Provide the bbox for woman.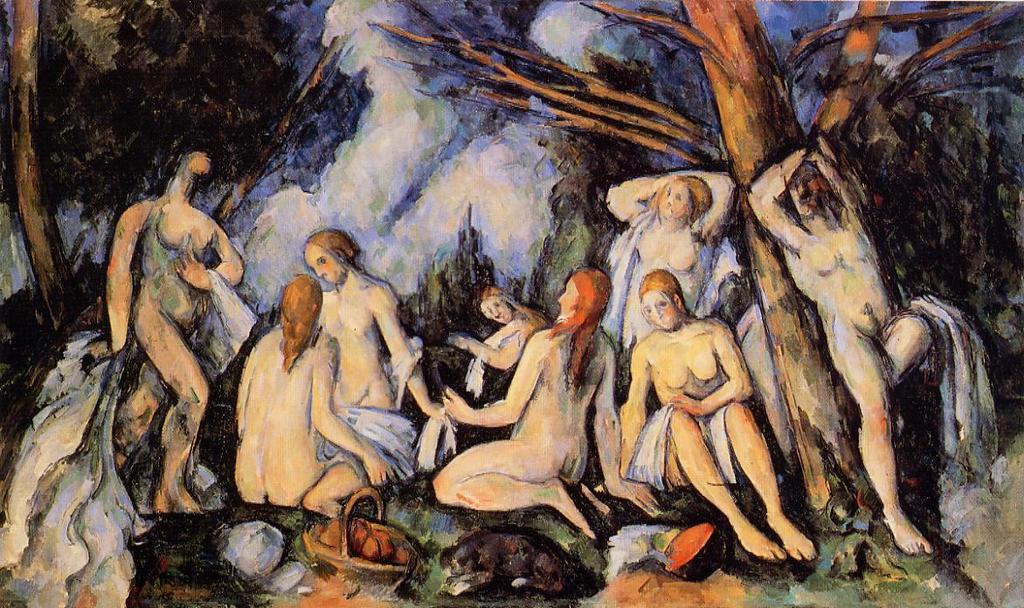
select_region(613, 267, 818, 562).
